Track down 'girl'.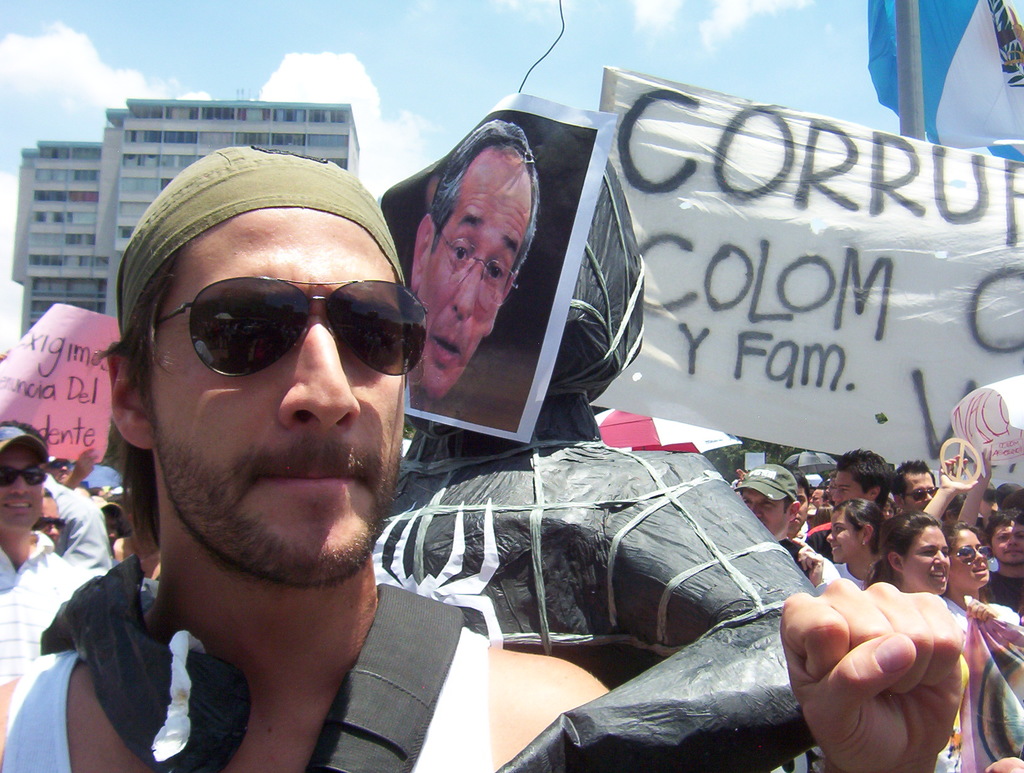
Tracked to 944/522/995/614.
